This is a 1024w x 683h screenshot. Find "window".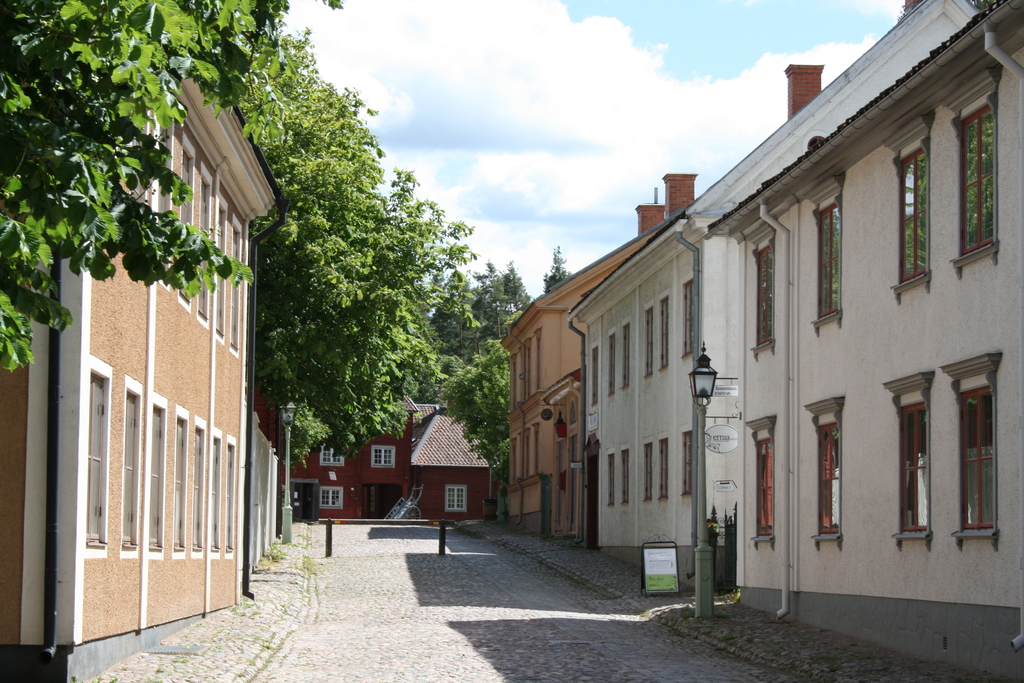
Bounding box: locate(442, 484, 467, 511).
